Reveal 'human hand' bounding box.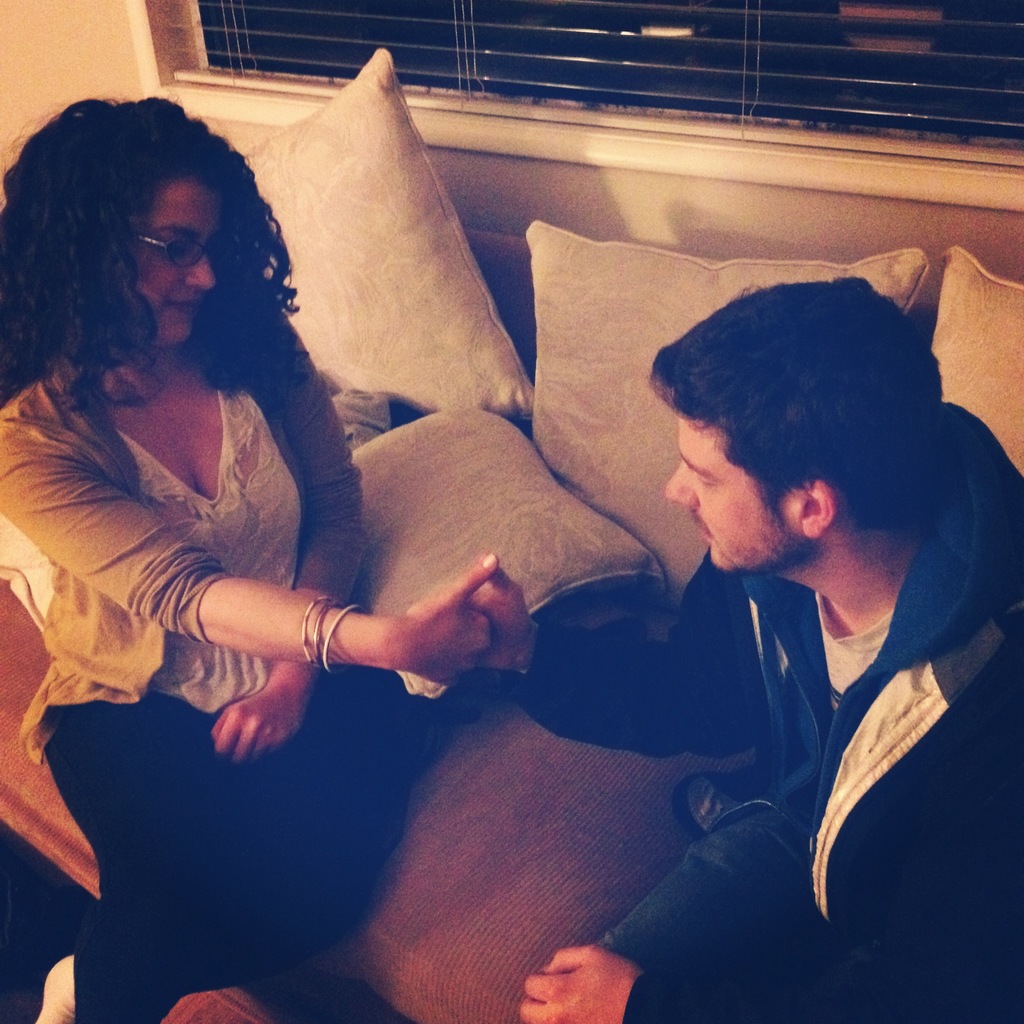
Revealed: <region>465, 552, 543, 673</region>.
